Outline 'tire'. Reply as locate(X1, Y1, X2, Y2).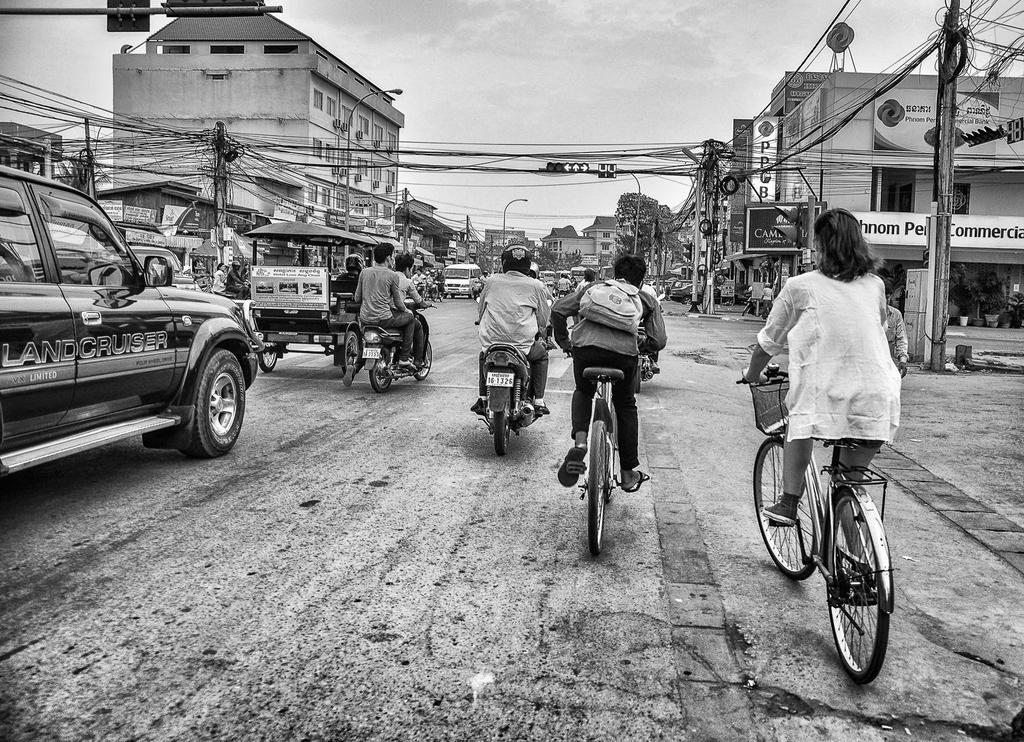
locate(337, 332, 360, 374).
